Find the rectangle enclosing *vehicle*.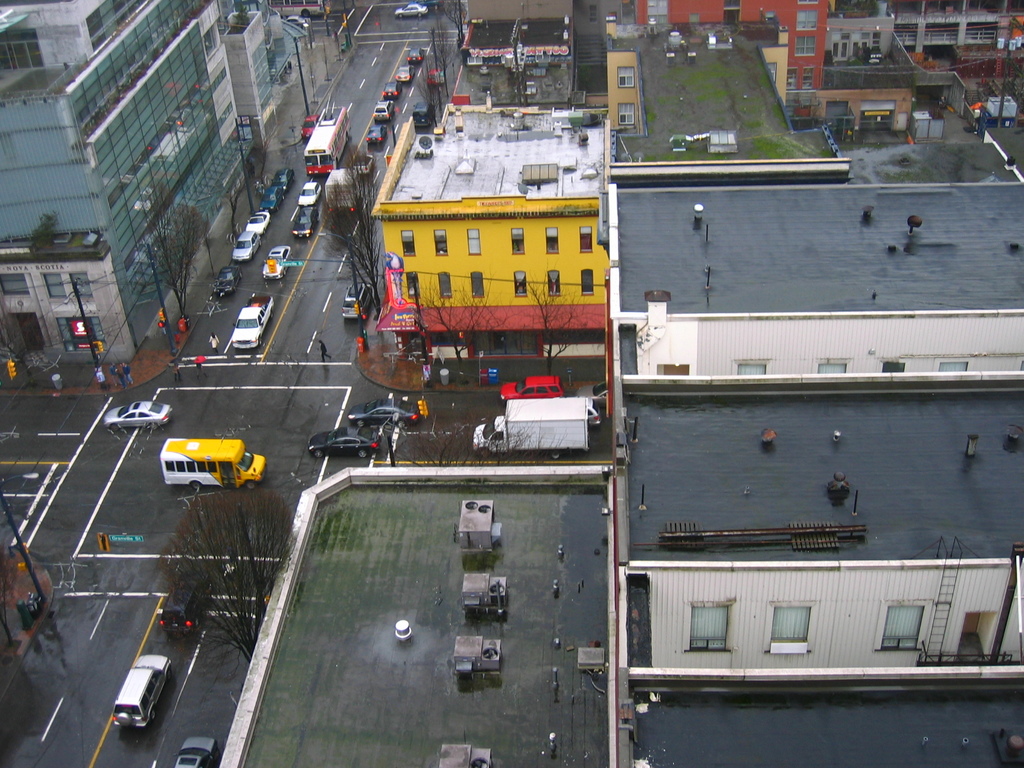
(x1=371, y1=99, x2=396, y2=126).
